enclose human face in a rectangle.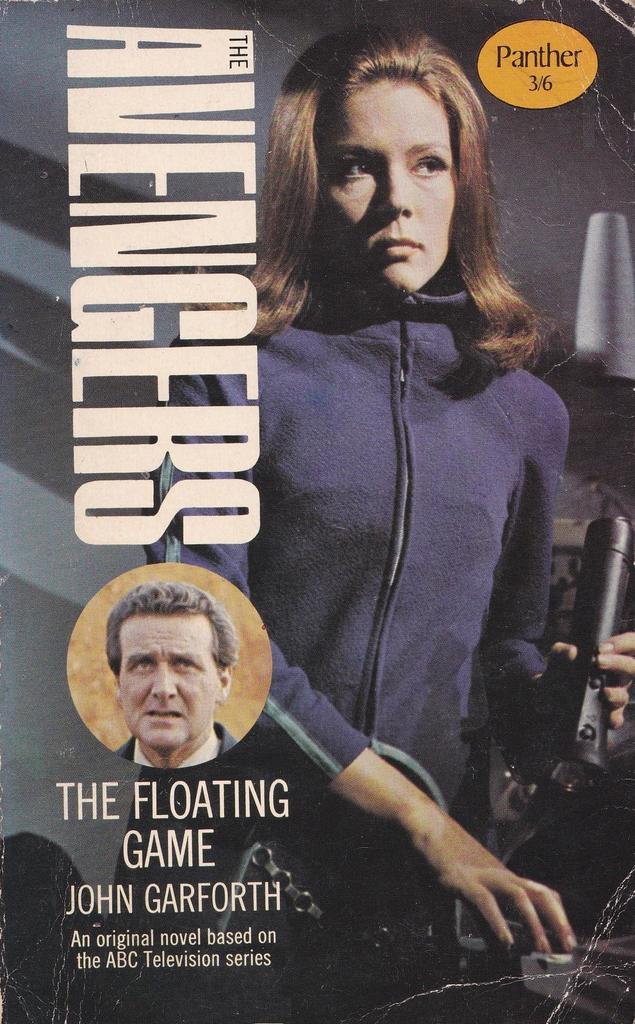
rect(117, 613, 221, 748).
